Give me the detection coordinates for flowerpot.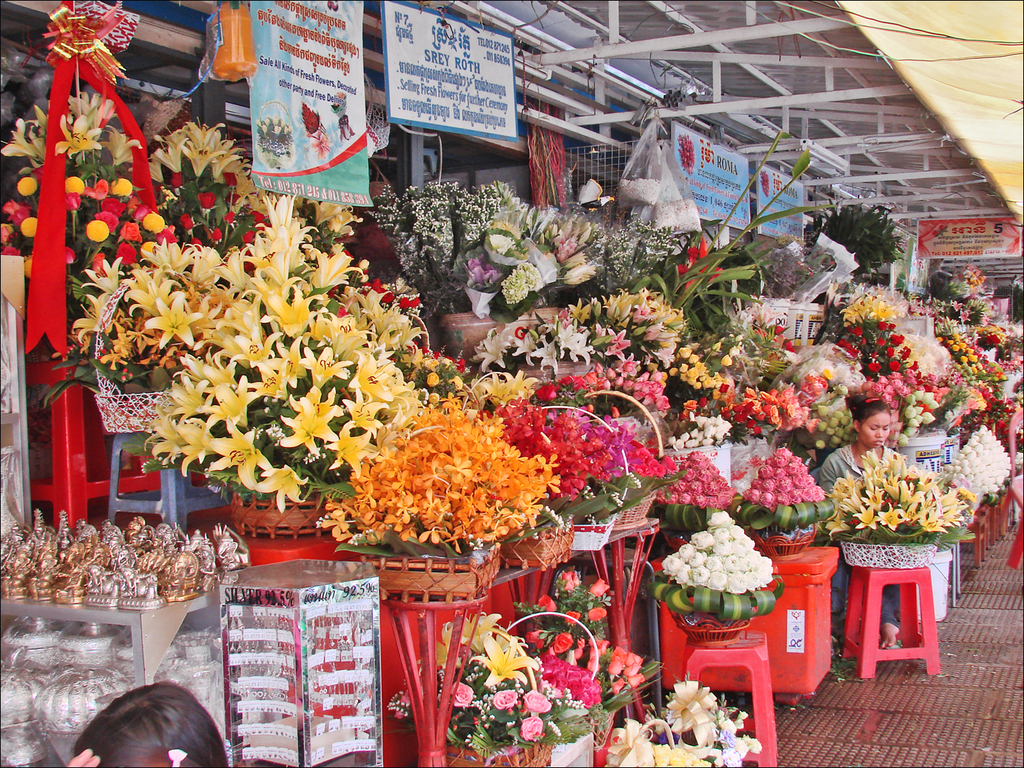
(664, 496, 728, 539).
